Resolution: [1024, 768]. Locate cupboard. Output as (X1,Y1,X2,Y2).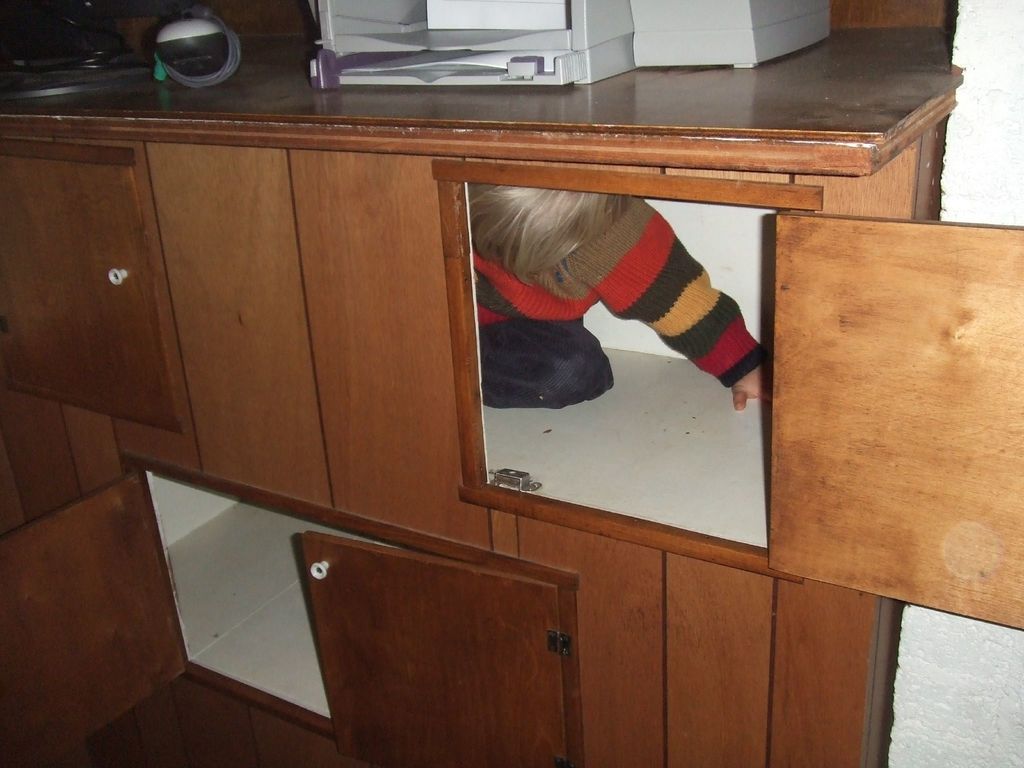
(49,68,956,700).
